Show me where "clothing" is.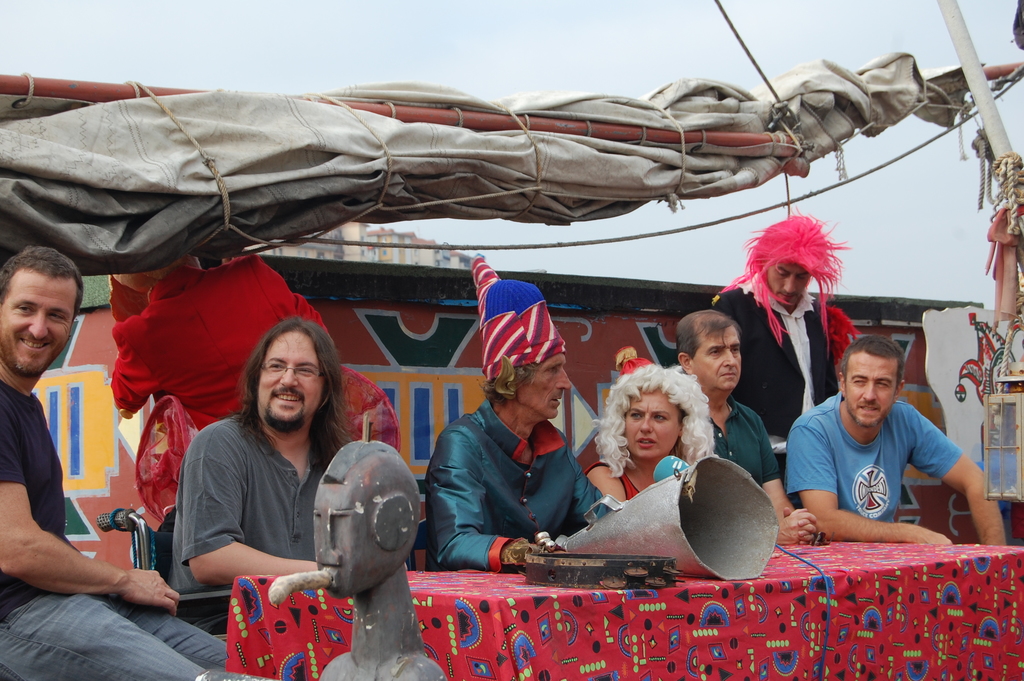
"clothing" is at [581,455,643,513].
